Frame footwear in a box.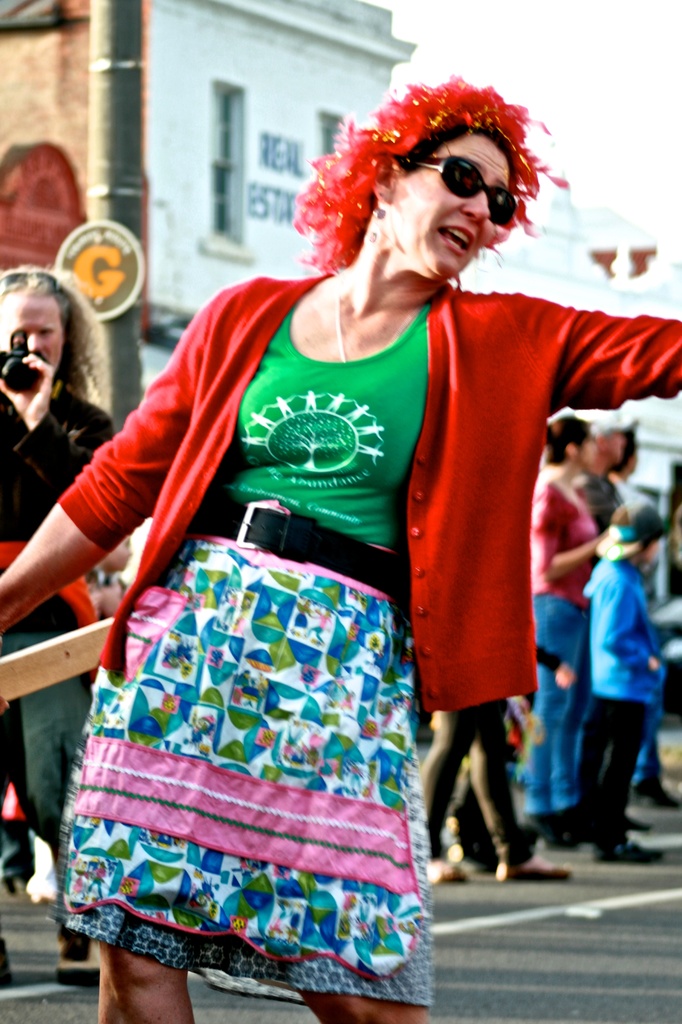
bbox=(586, 841, 659, 863).
